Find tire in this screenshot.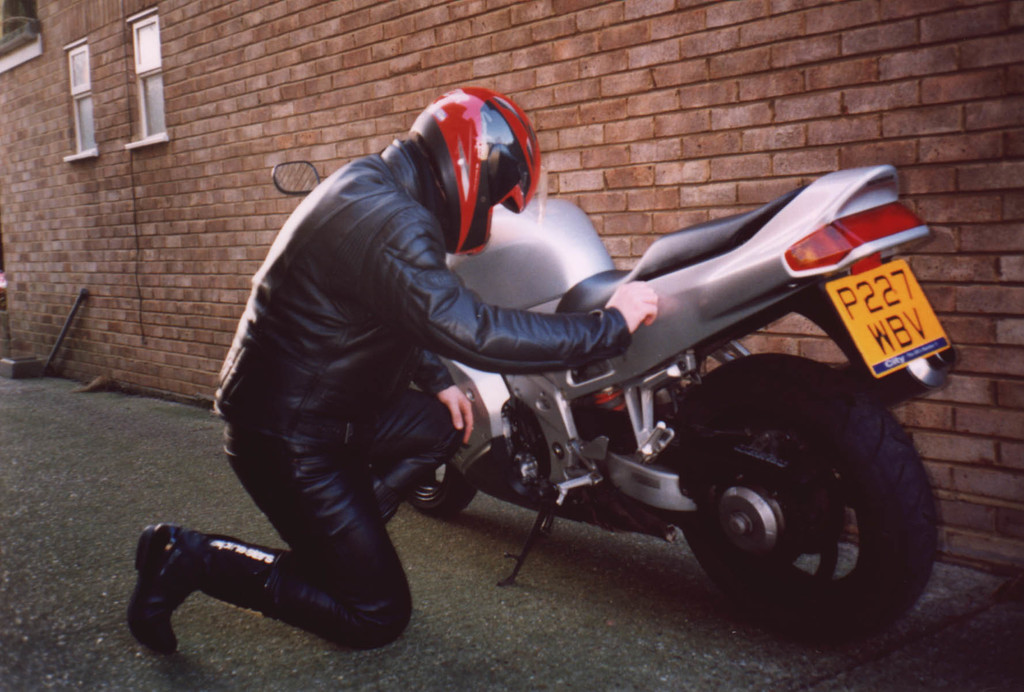
The bounding box for tire is (403, 383, 476, 526).
